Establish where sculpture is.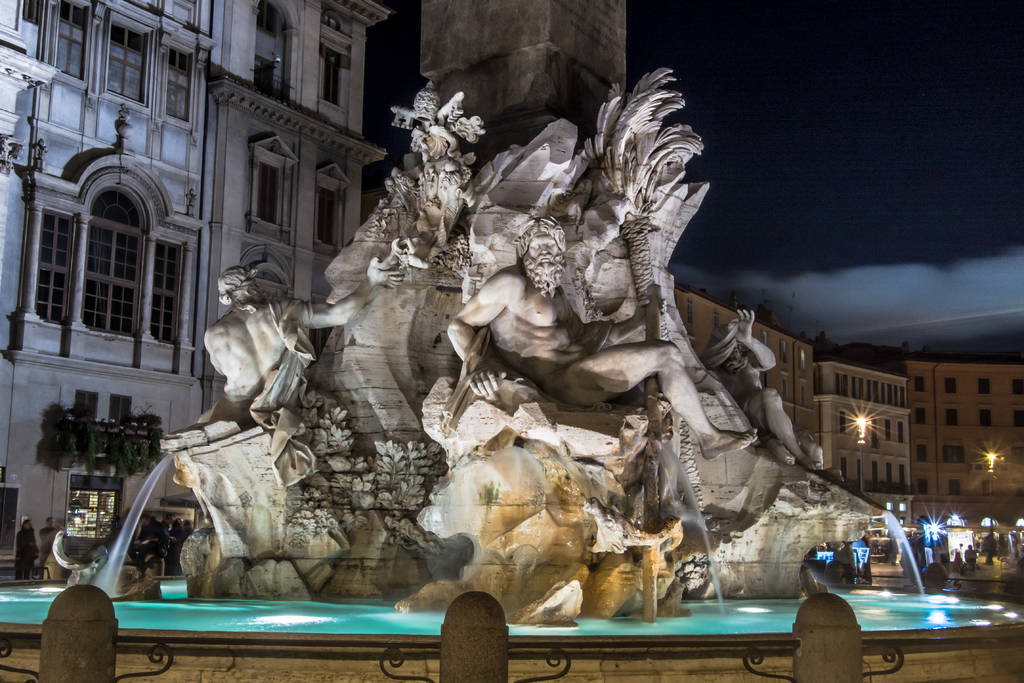
Established at region(387, 126, 470, 270).
